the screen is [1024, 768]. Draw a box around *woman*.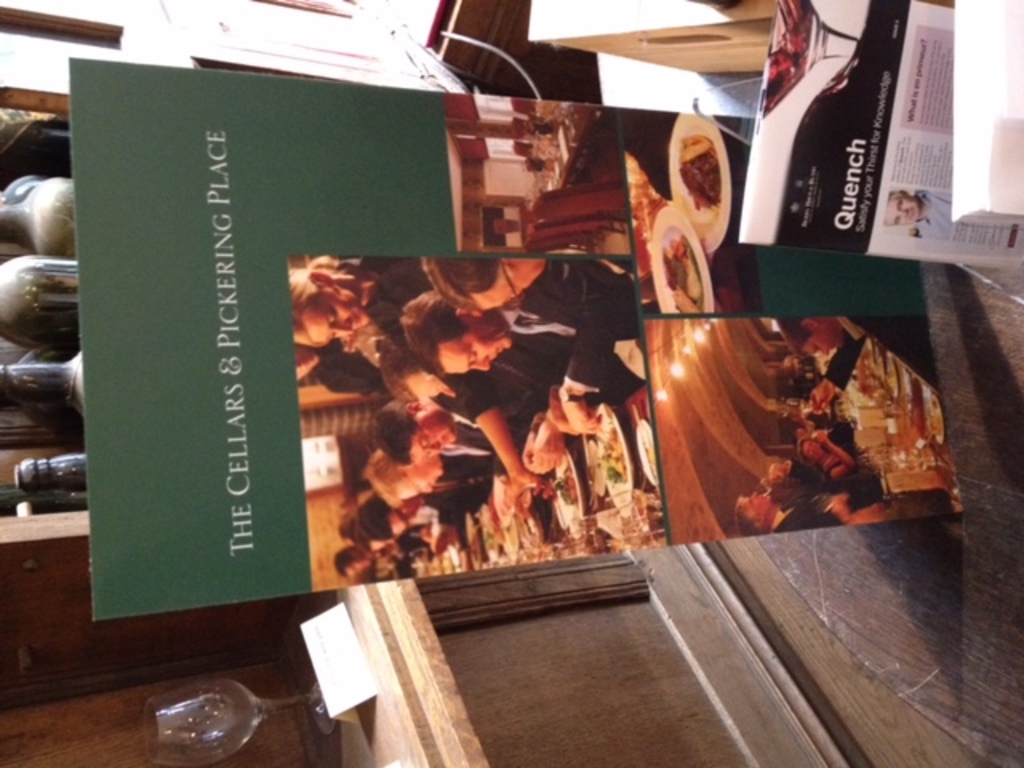
region(798, 430, 861, 483).
